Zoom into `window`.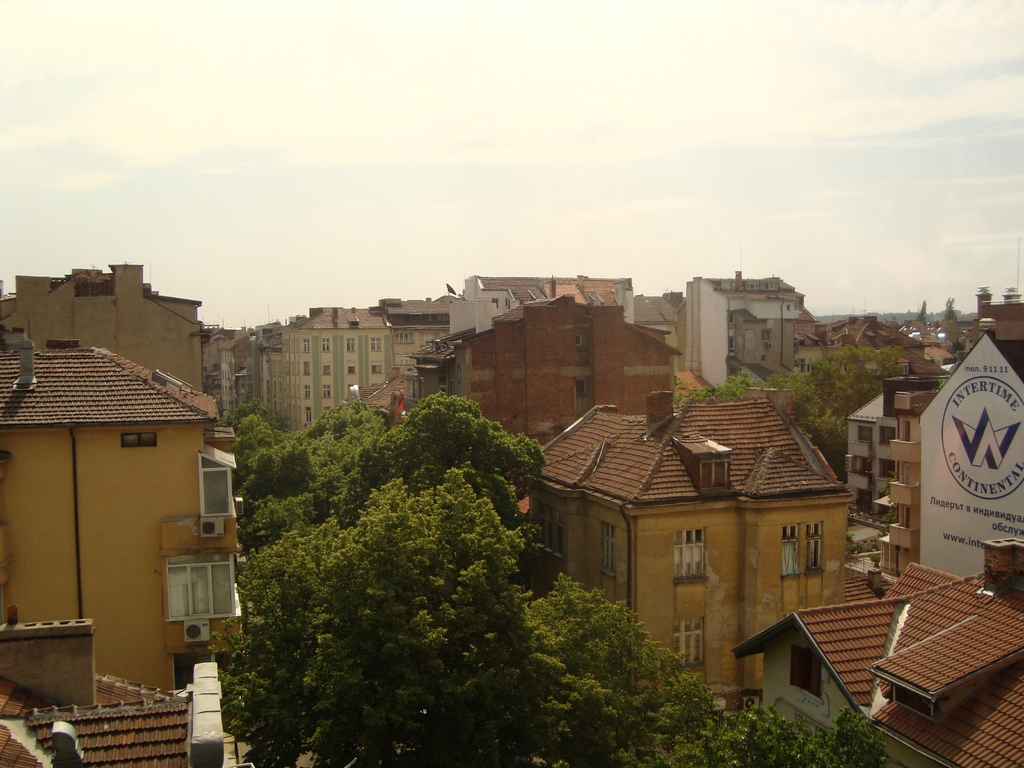
Zoom target: <box>389,329,413,345</box>.
